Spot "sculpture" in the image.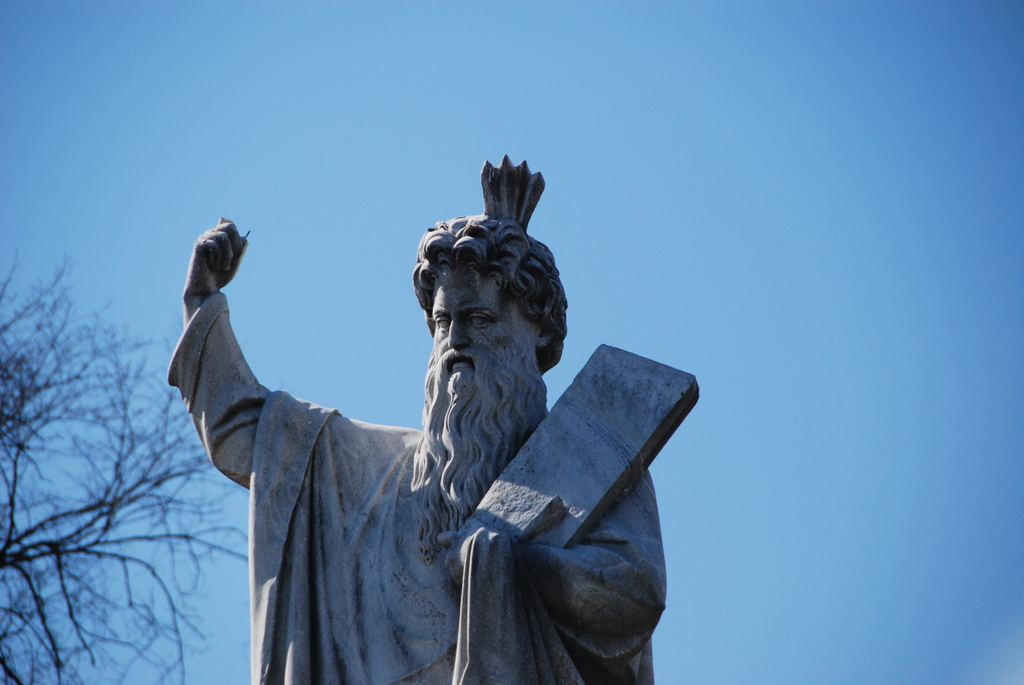
"sculpture" found at locate(59, 138, 684, 684).
